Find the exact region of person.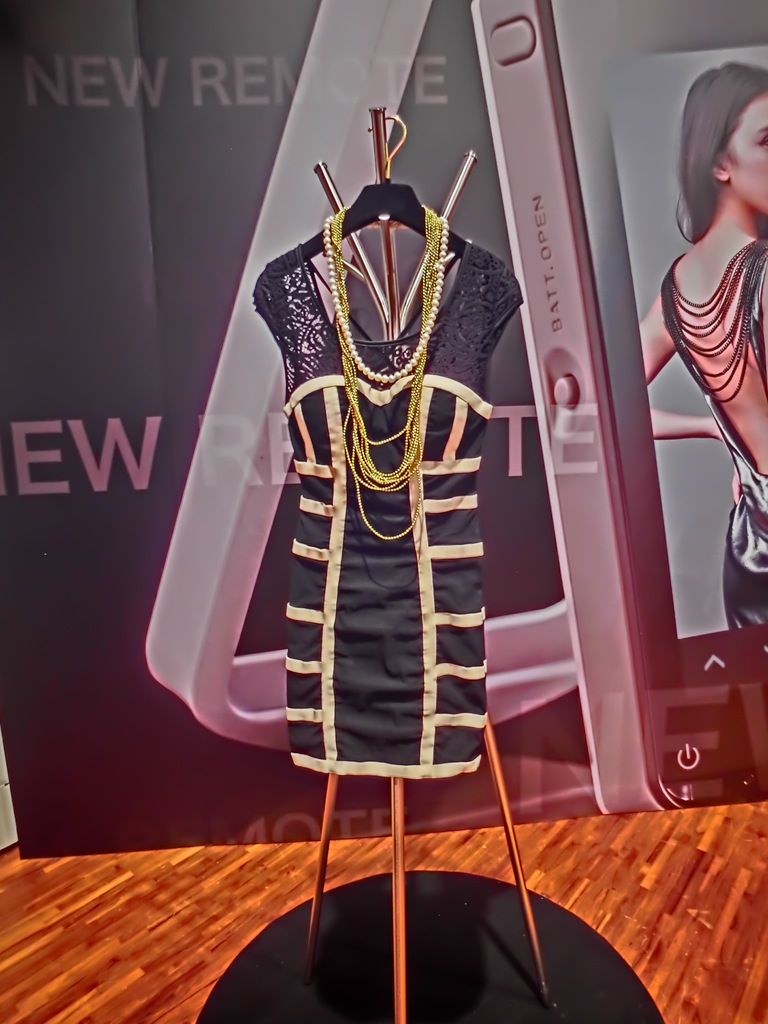
Exact region: [641, 84, 767, 628].
